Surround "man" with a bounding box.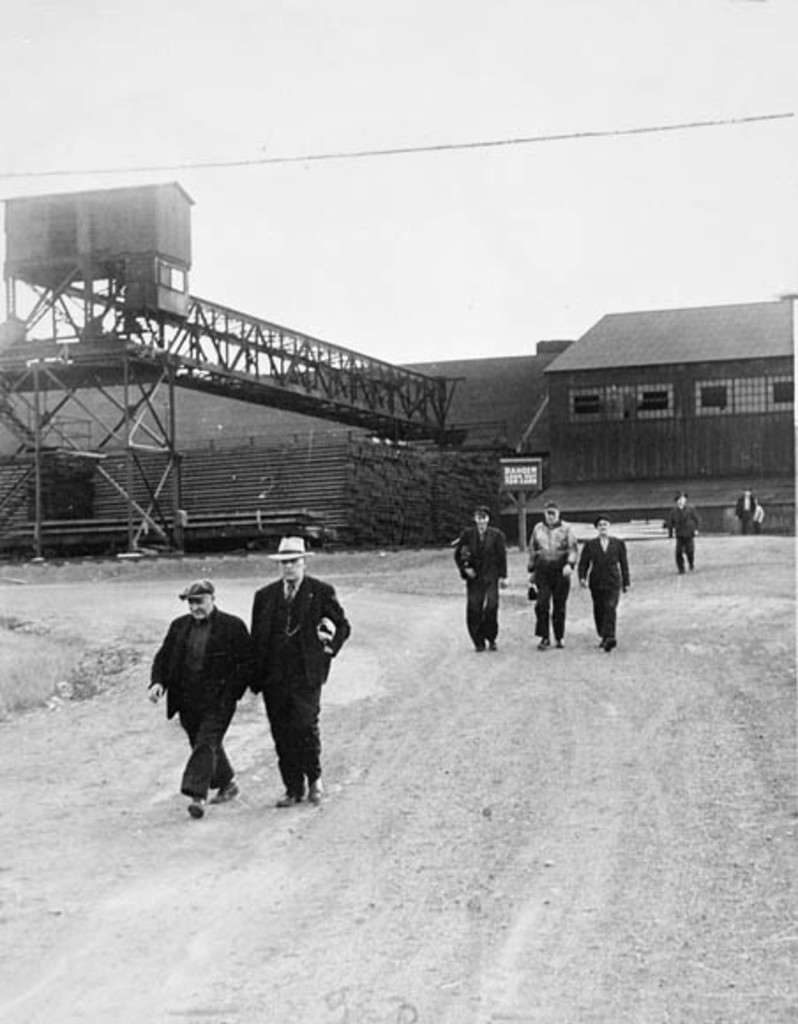
(584, 519, 636, 653).
